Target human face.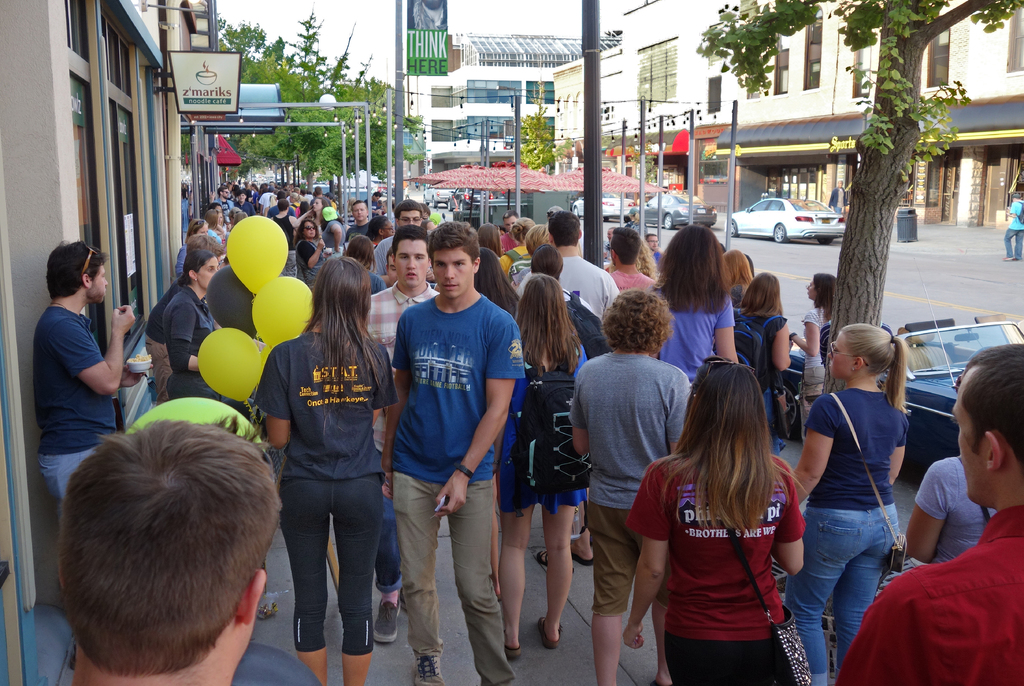
Target region: box(828, 337, 855, 377).
